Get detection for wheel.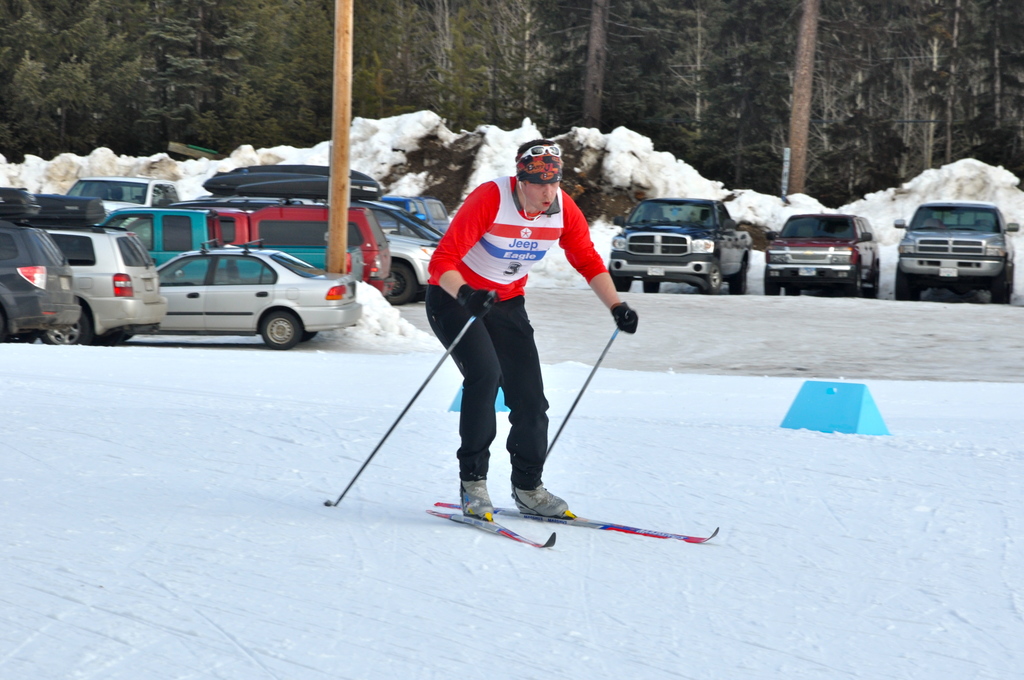
Detection: (842, 264, 860, 298).
